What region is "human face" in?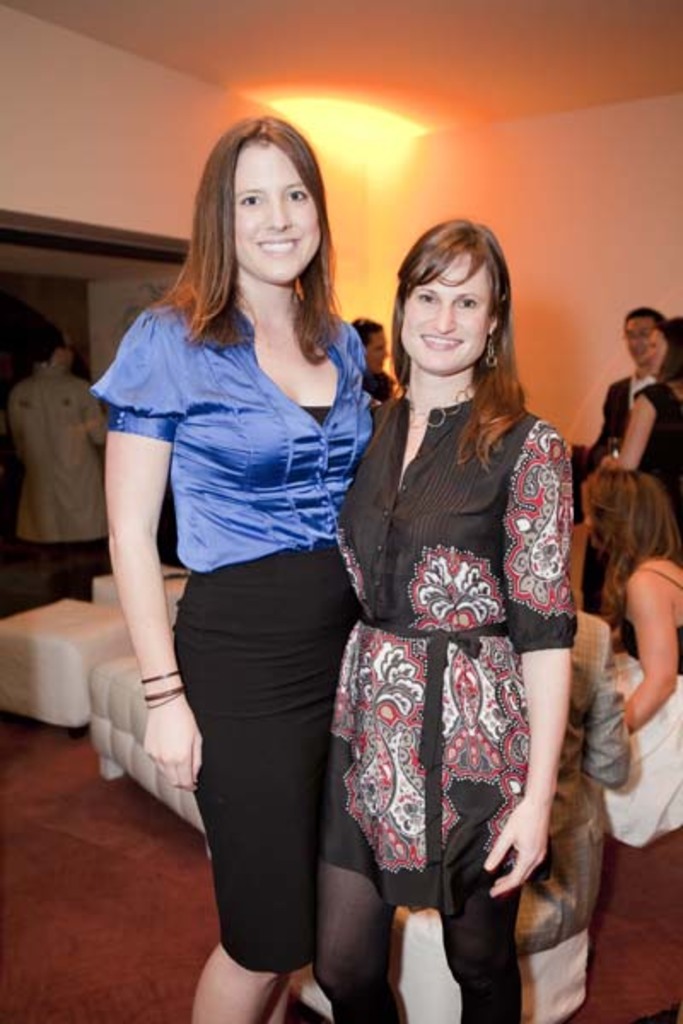
[403, 253, 488, 369].
